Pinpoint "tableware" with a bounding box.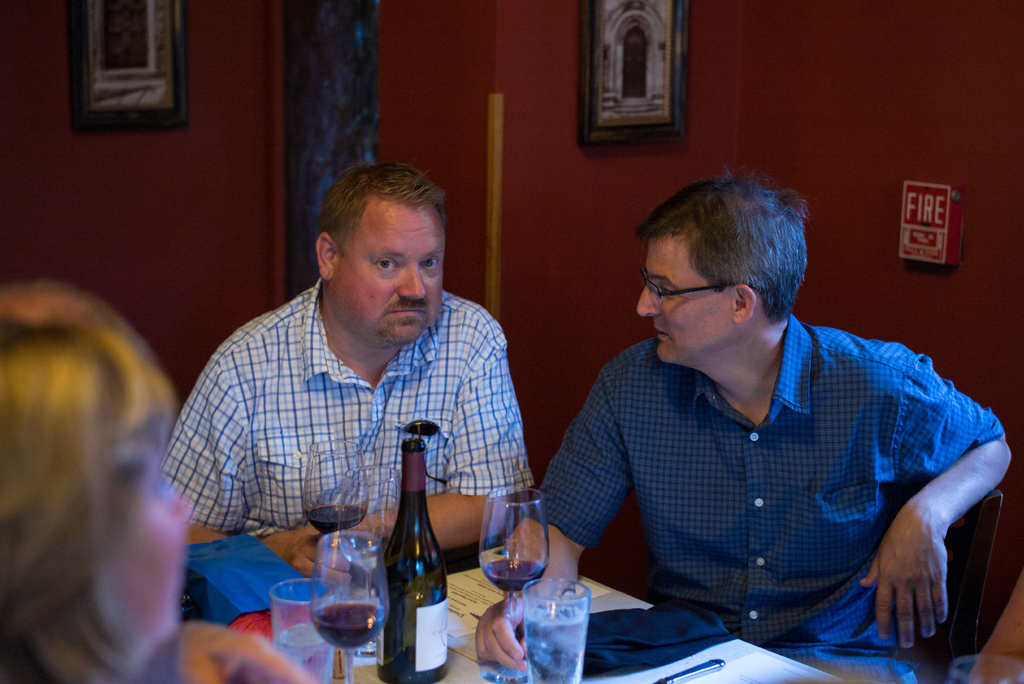
[left=510, top=575, right=600, bottom=668].
